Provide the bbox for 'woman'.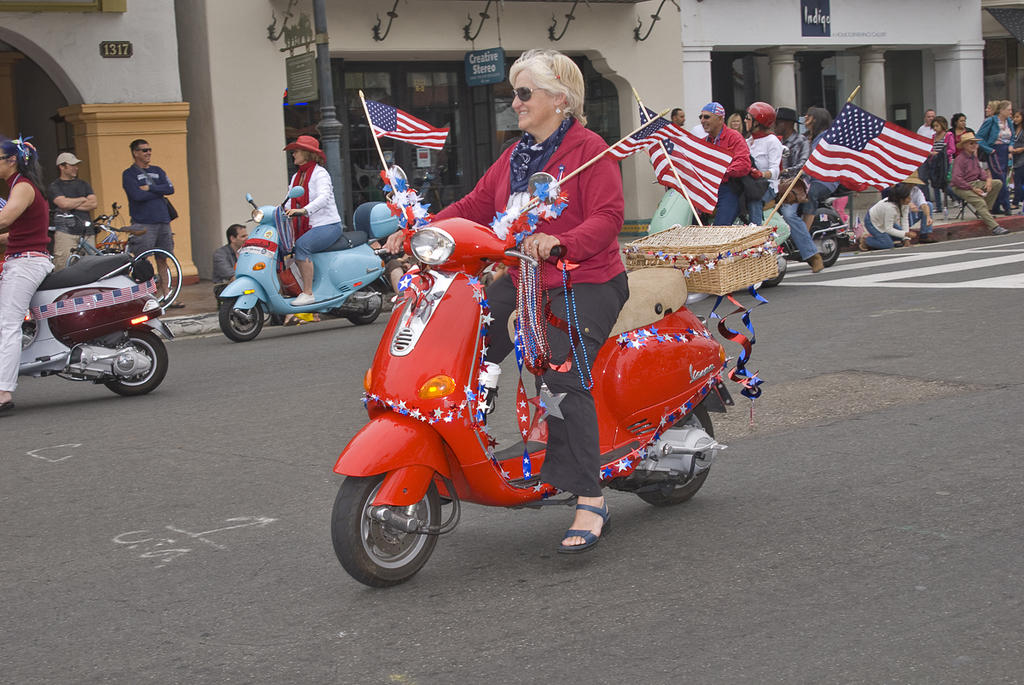
<region>801, 105, 841, 234</region>.
